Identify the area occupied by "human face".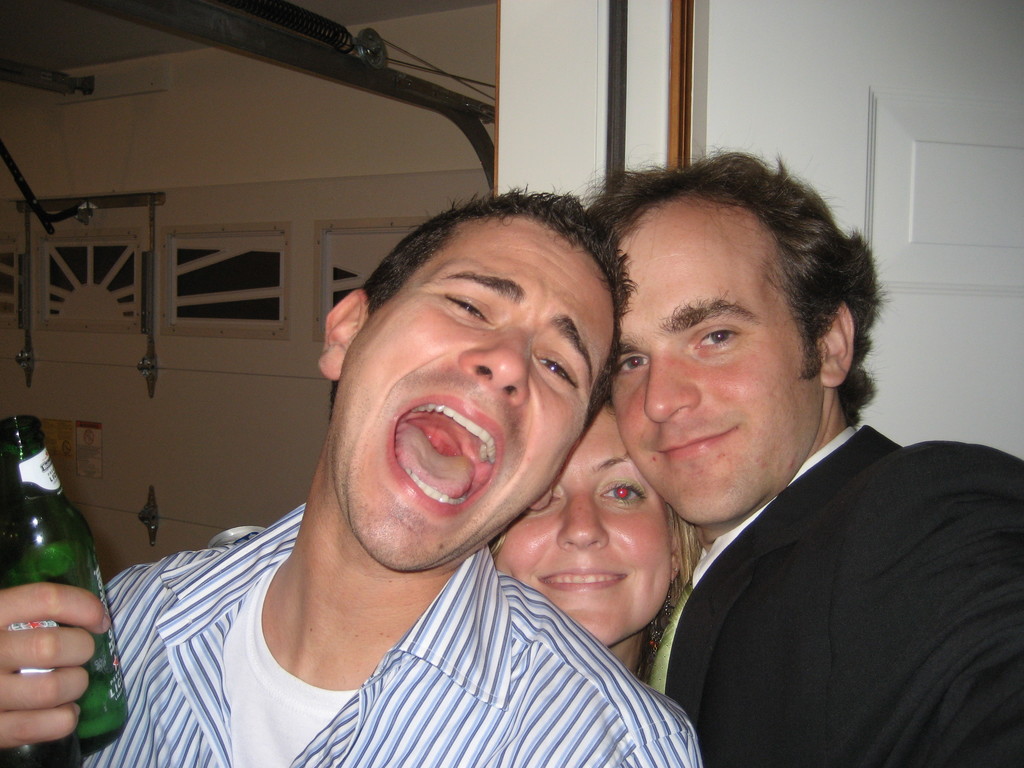
Area: locate(607, 200, 827, 524).
